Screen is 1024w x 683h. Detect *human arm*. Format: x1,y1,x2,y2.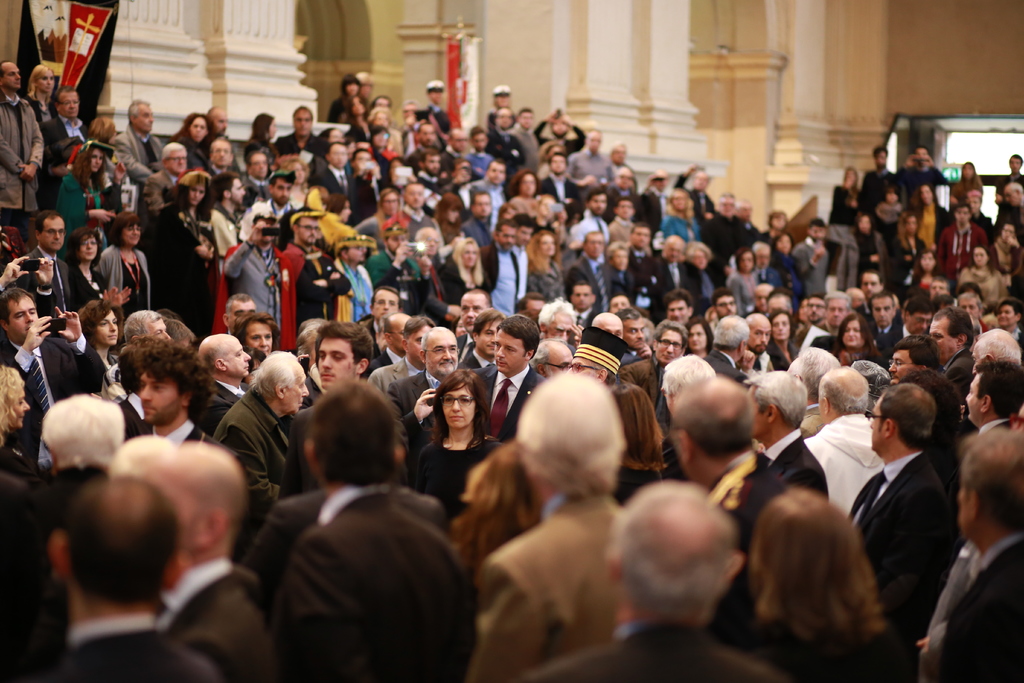
371,163,384,194.
